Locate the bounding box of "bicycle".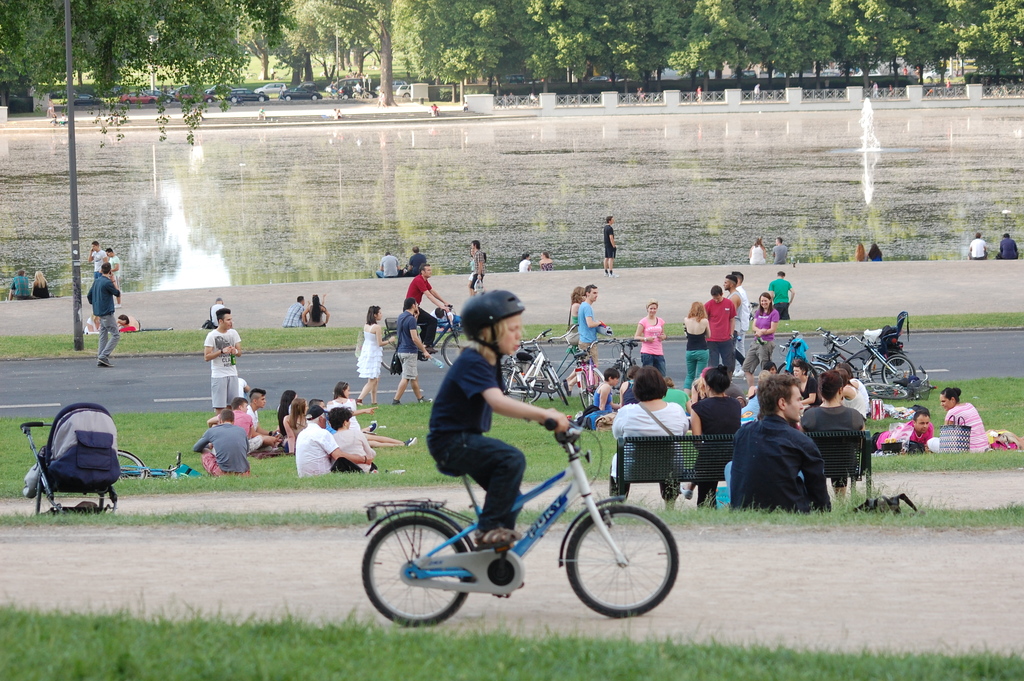
Bounding box: Rect(504, 352, 535, 406).
